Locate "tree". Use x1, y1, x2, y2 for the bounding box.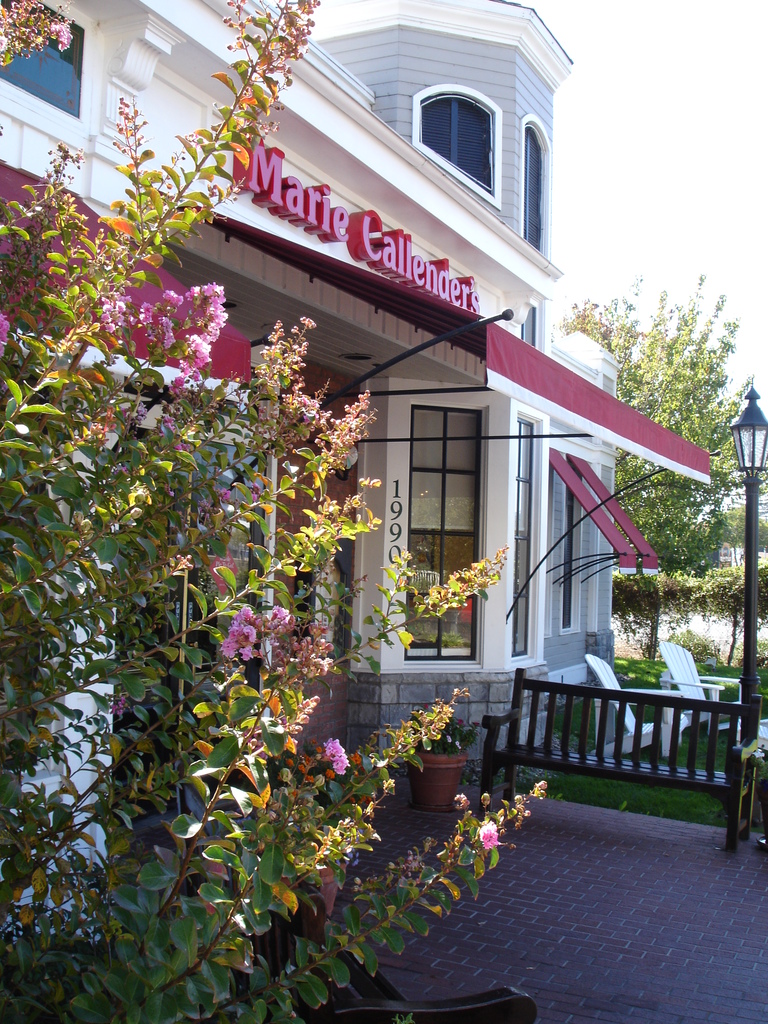
0, 0, 550, 1023.
